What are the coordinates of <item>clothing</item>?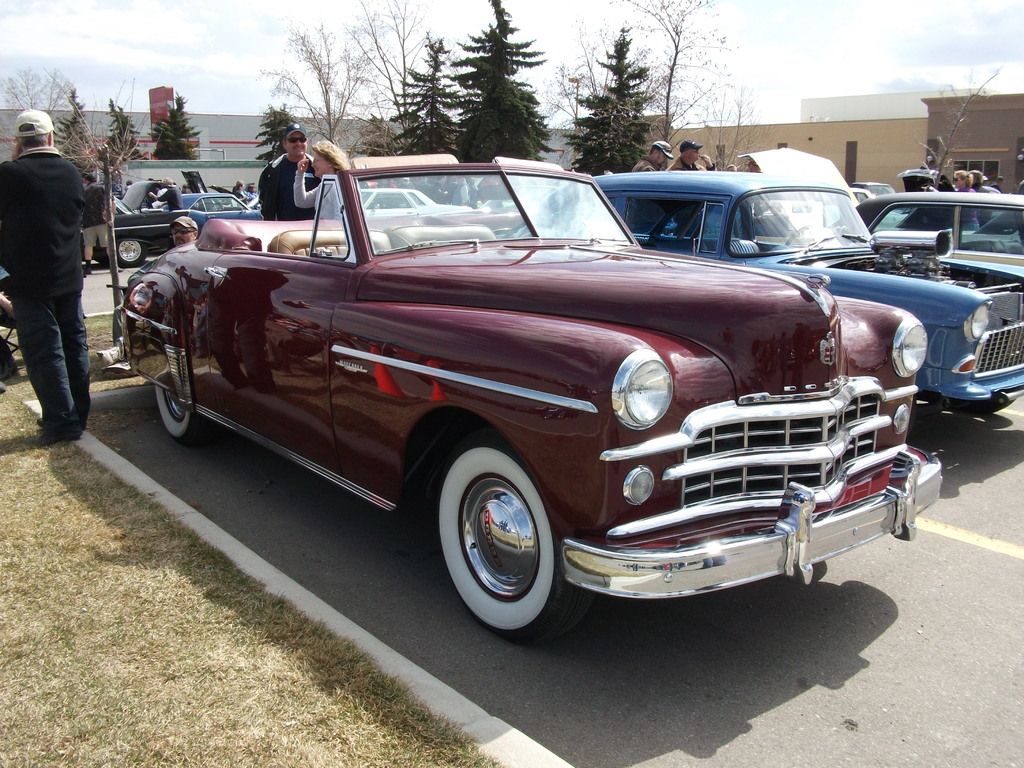
rect(82, 184, 112, 253).
